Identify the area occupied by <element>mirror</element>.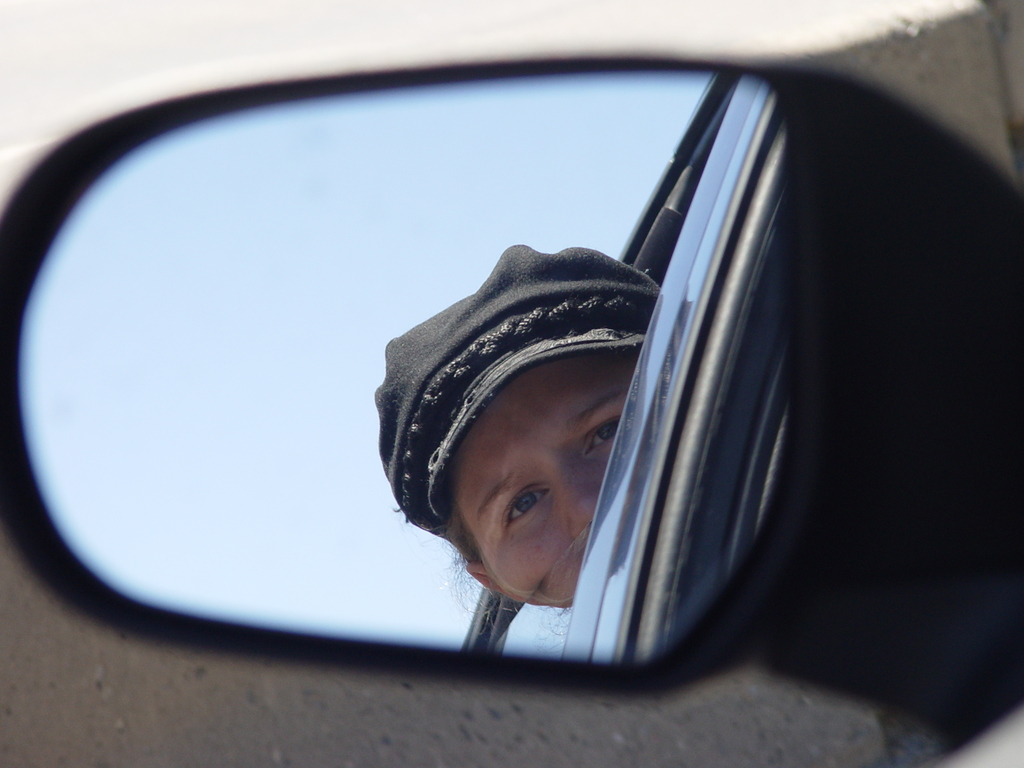
Area: {"x1": 12, "y1": 65, "x2": 796, "y2": 667}.
